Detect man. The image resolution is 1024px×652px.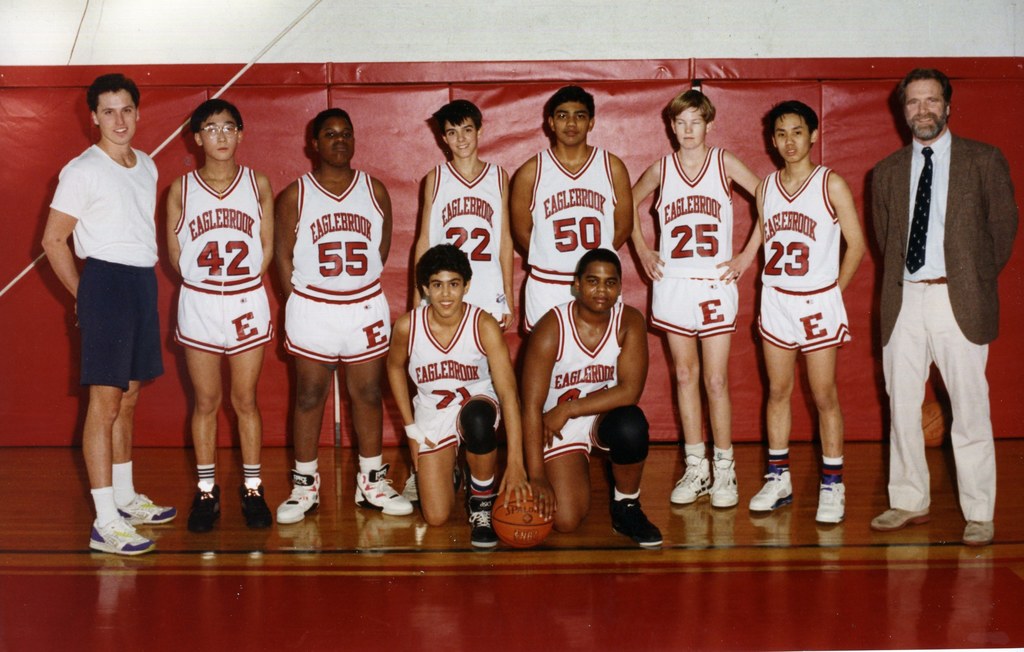
[x1=867, y1=63, x2=1018, y2=550].
